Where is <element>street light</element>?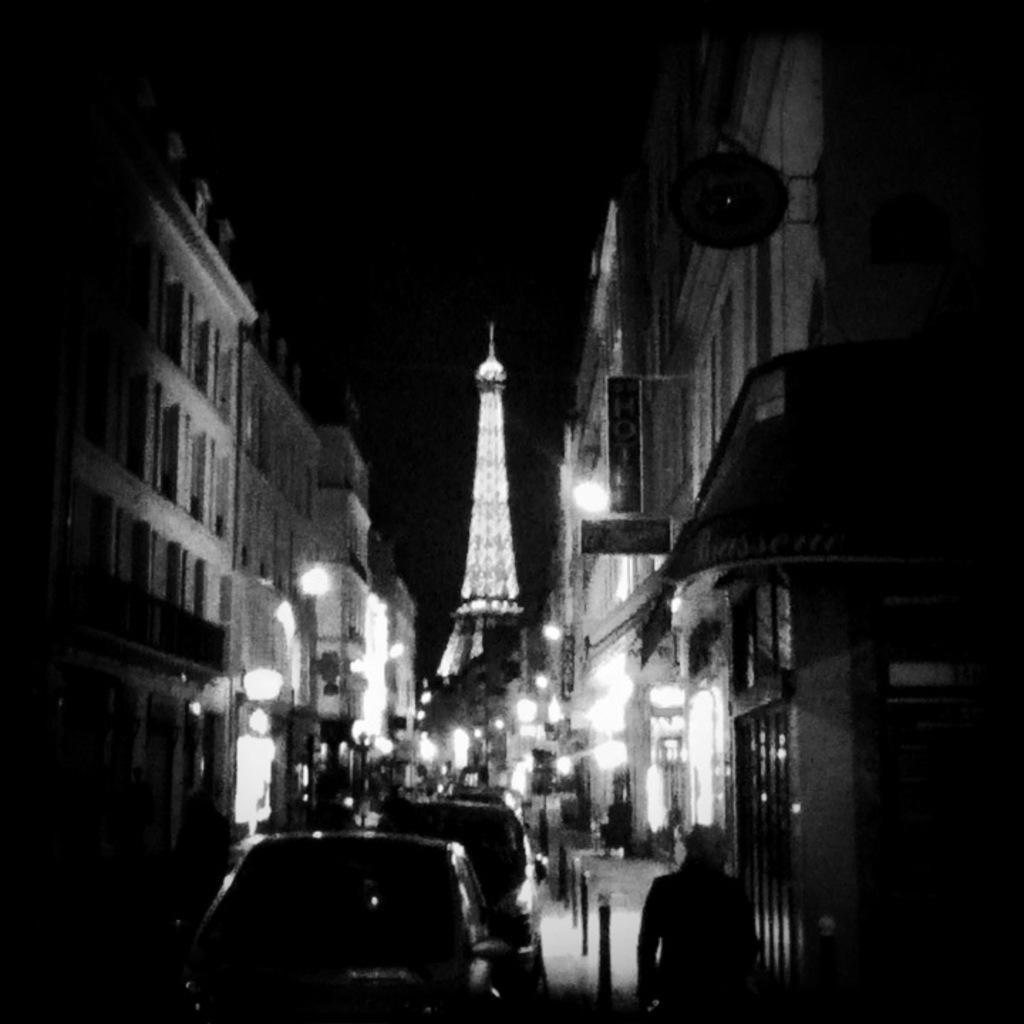
x1=509, y1=688, x2=535, y2=724.
